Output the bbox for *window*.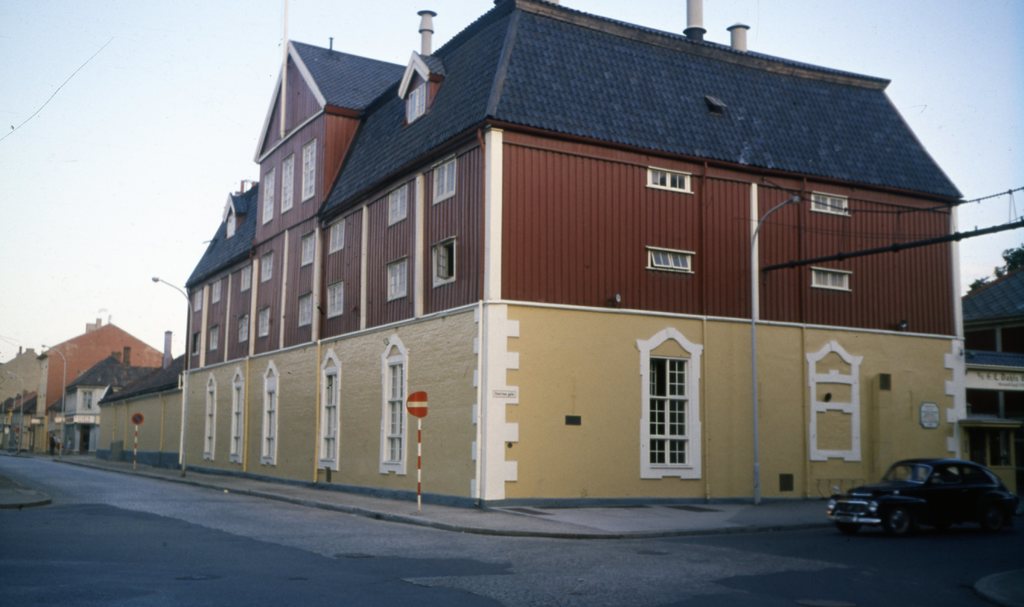
<bbox>317, 288, 350, 319</bbox>.
